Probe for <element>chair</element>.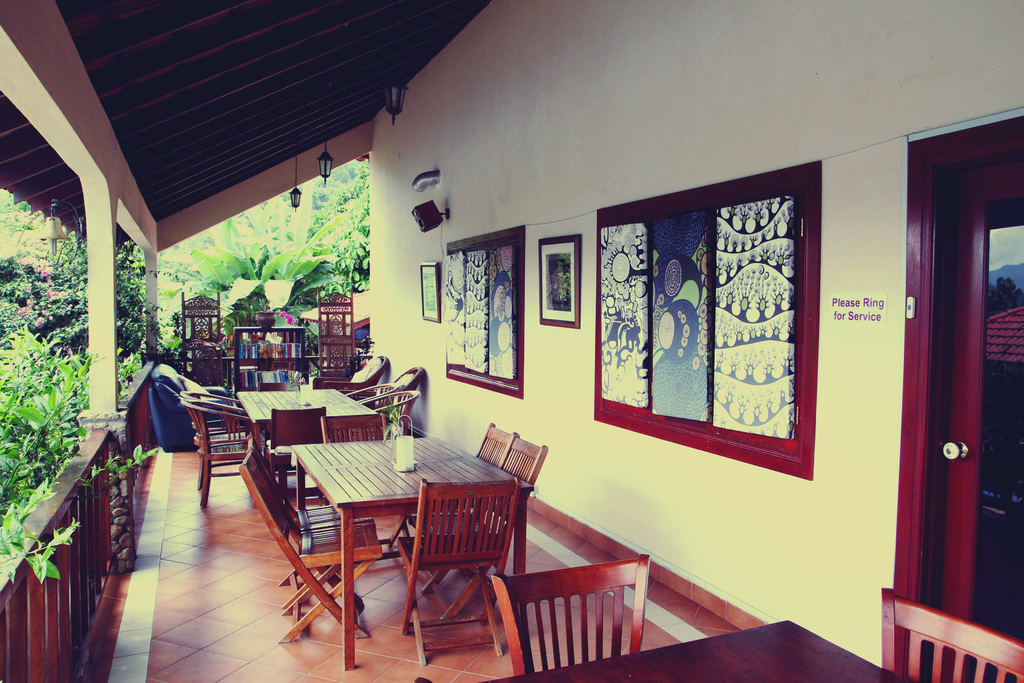
Probe result: 334 352 387 402.
